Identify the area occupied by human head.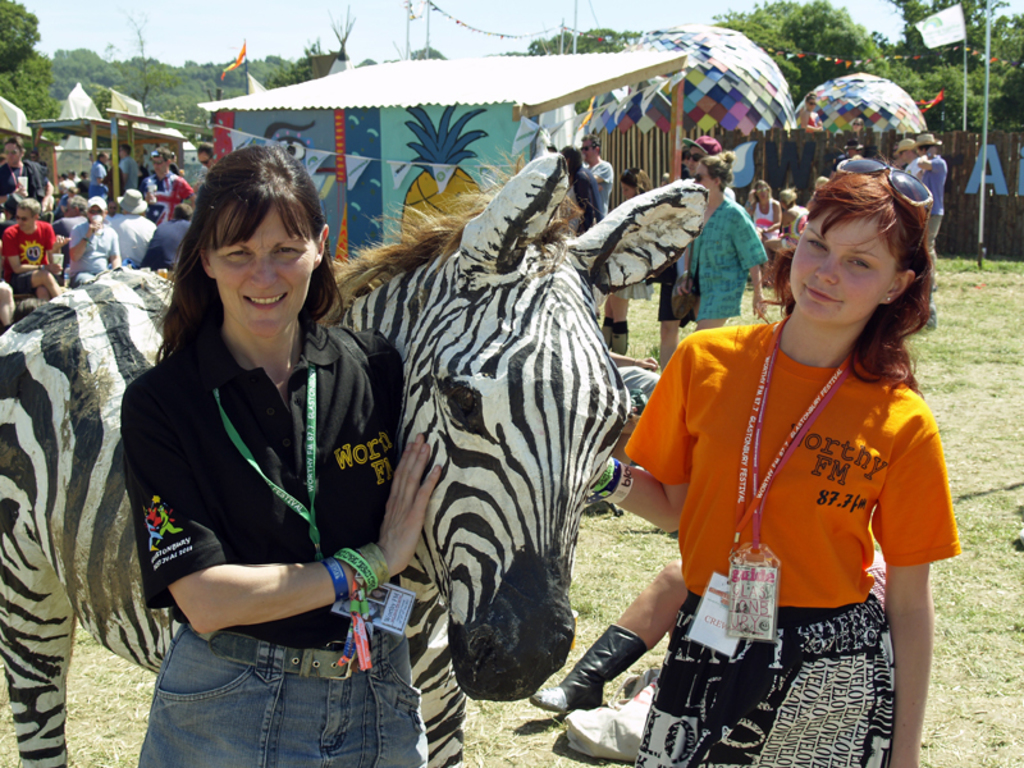
Area: bbox(780, 184, 799, 210).
